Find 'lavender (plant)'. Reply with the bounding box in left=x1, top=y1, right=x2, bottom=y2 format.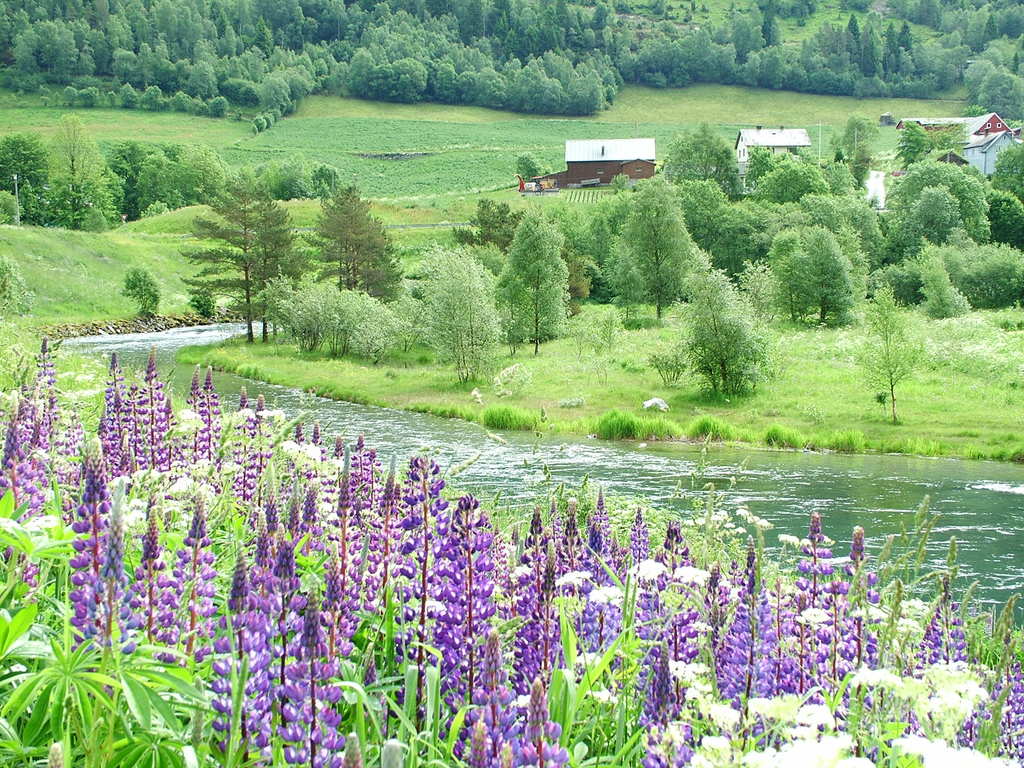
left=81, top=342, right=129, bottom=483.
